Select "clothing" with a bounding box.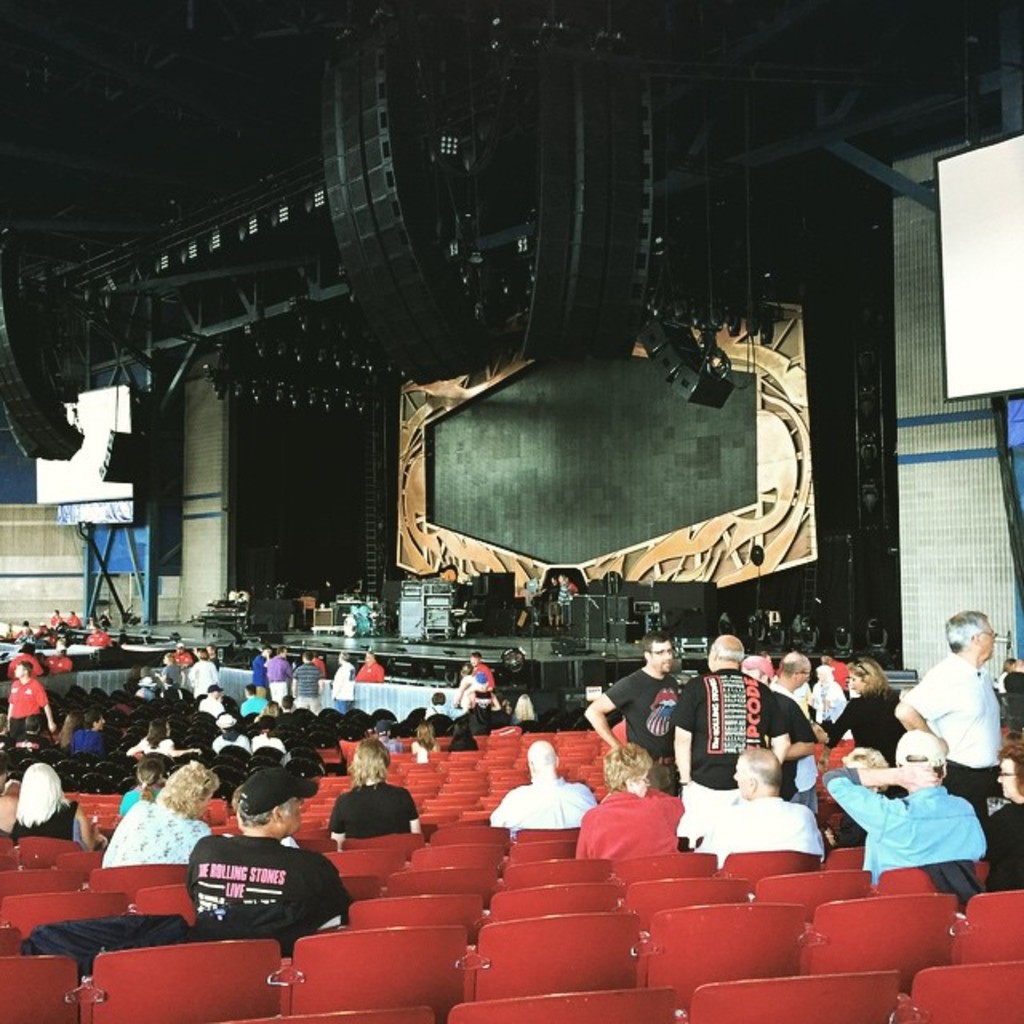
[left=186, top=832, right=347, bottom=933].
